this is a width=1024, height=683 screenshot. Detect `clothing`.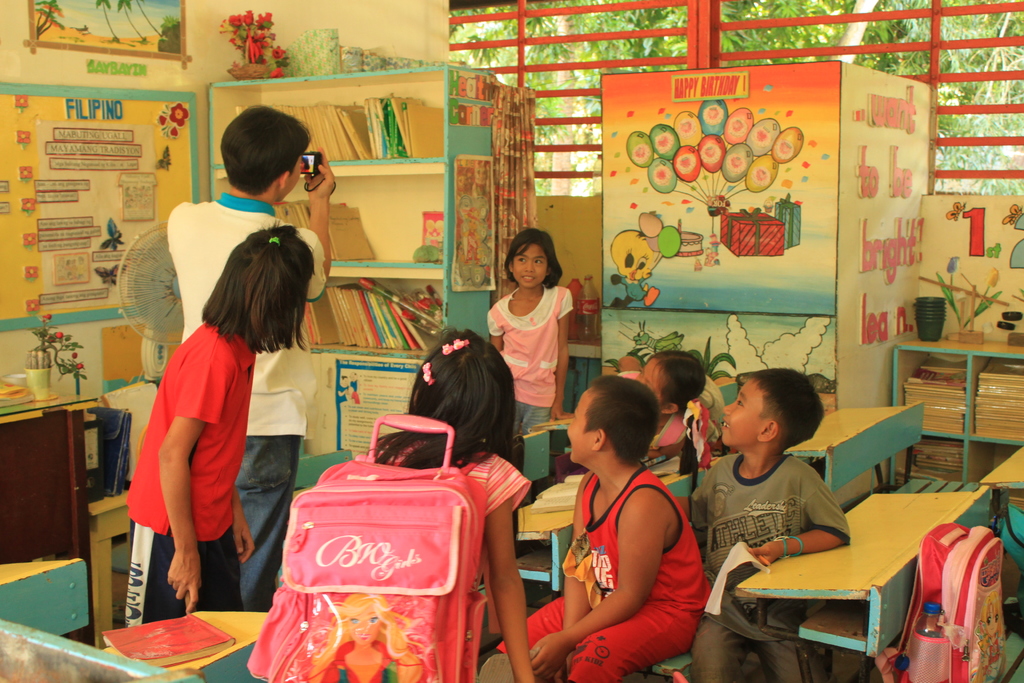
<region>364, 436, 532, 594</region>.
